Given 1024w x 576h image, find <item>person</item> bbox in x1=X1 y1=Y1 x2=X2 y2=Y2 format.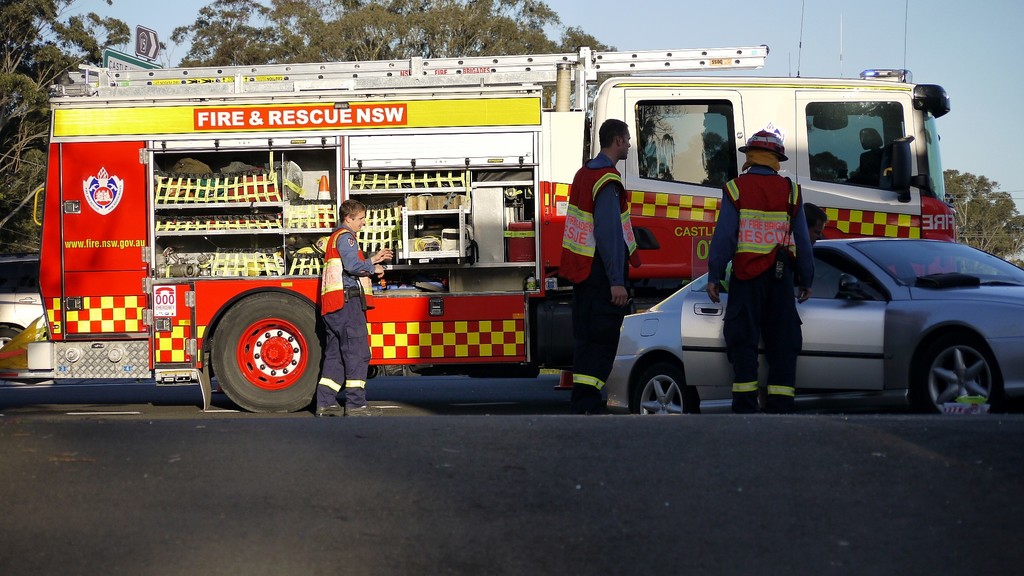
x1=692 y1=132 x2=809 y2=414.
